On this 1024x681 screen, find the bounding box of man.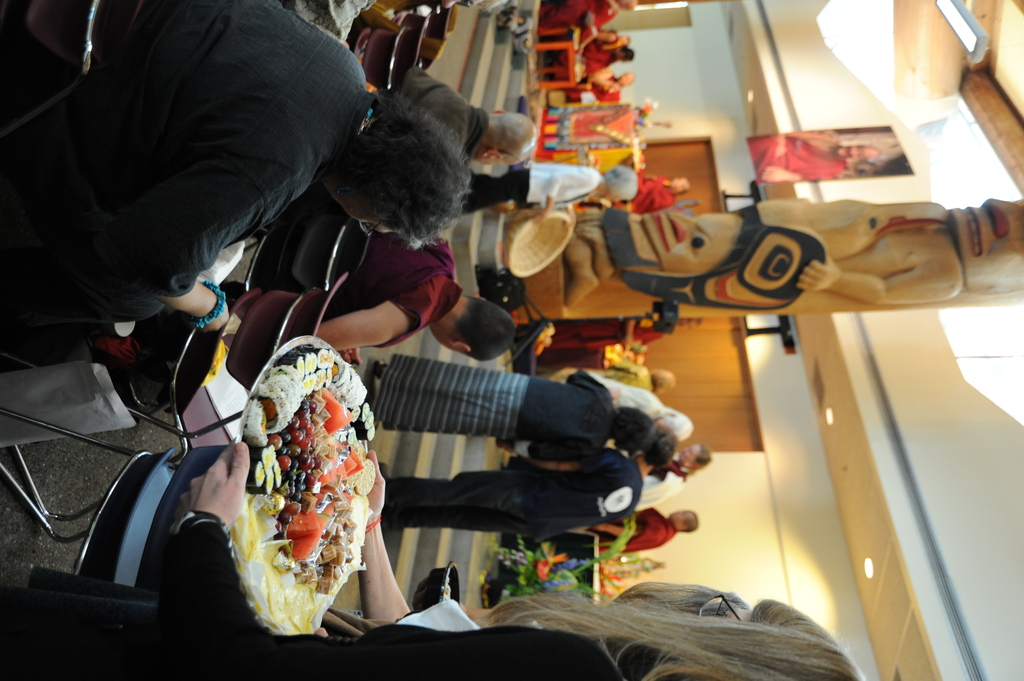
Bounding box: rect(419, 67, 539, 168).
